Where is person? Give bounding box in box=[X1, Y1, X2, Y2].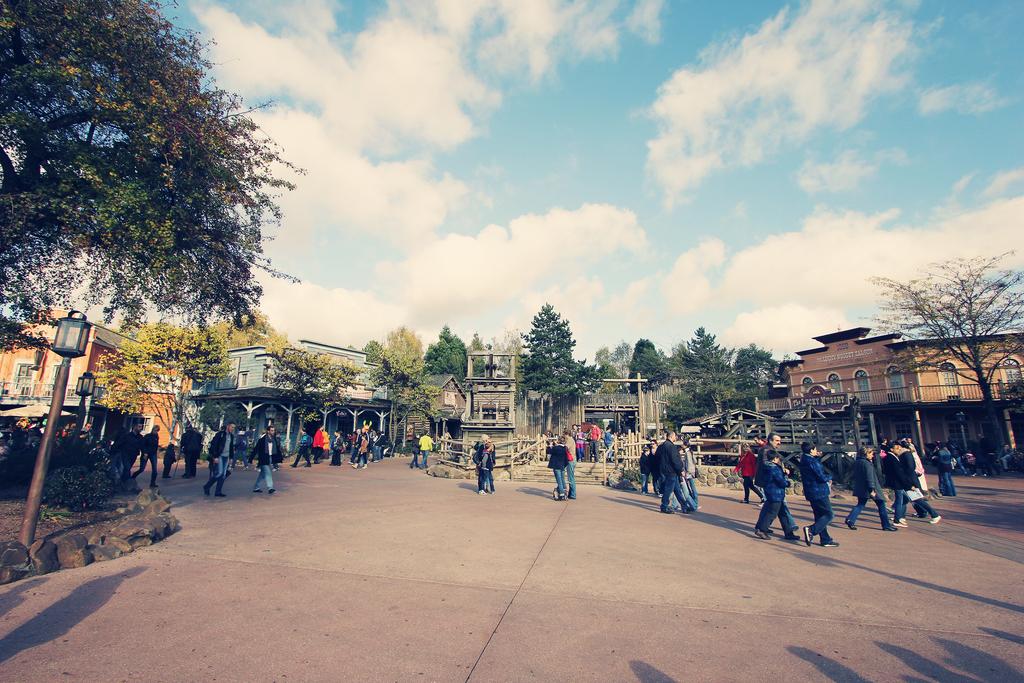
box=[481, 440, 492, 493].
